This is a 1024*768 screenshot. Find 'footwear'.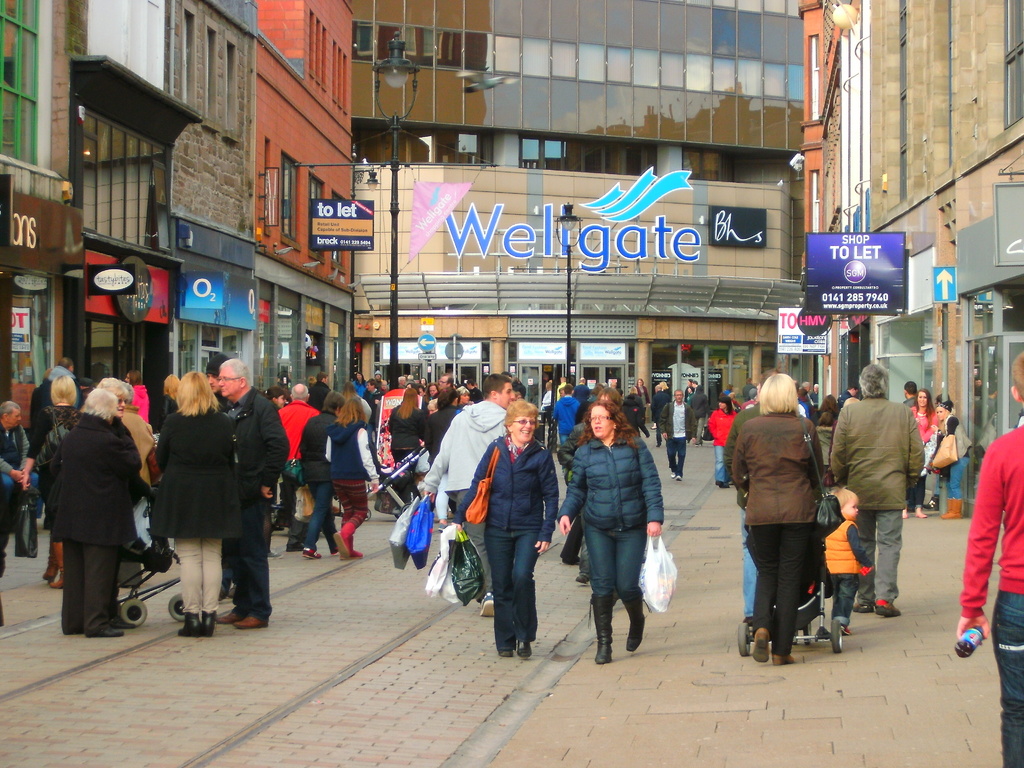
Bounding box: {"left": 330, "top": 524, "right": 365, "bottom": 559}.
